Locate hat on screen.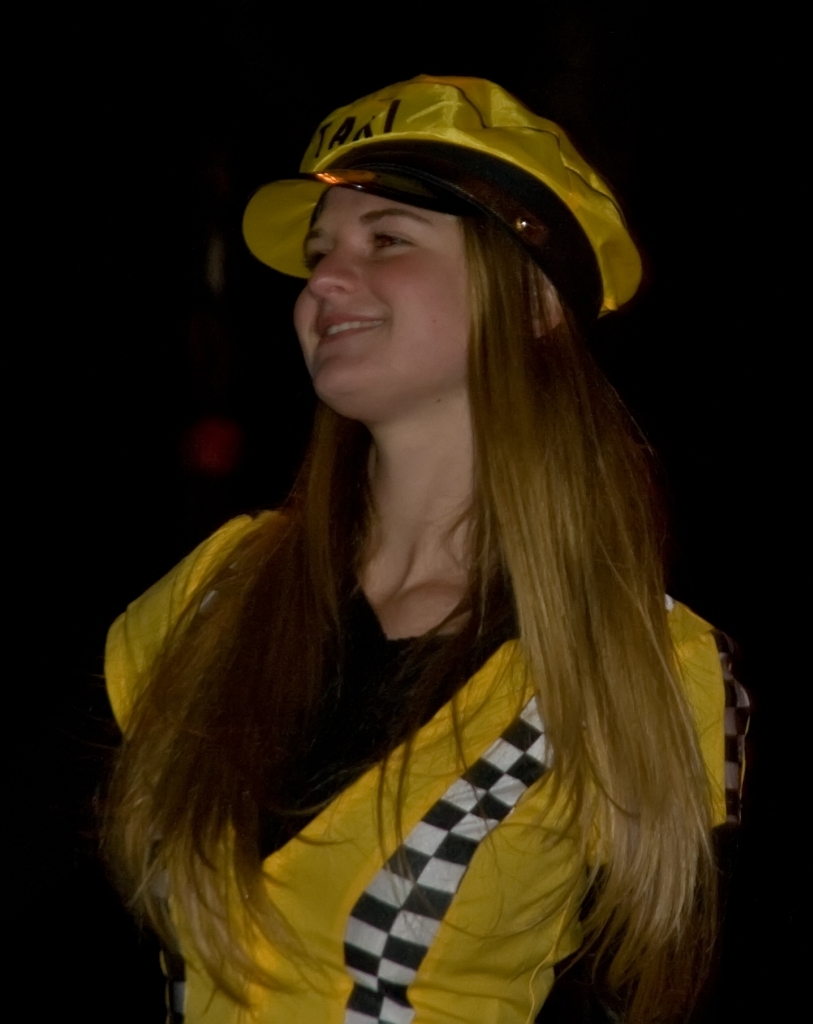
On screen at (x1=244, y1=62, x2=638, y2=351).
